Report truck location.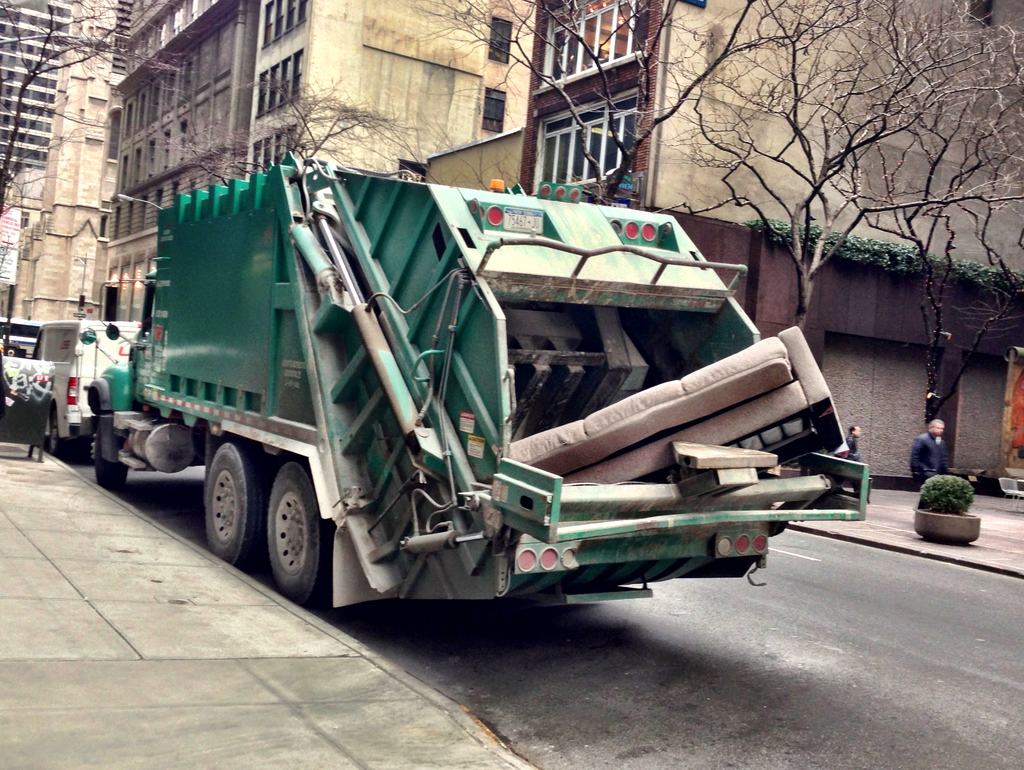
Report: (69,169,881,639).
